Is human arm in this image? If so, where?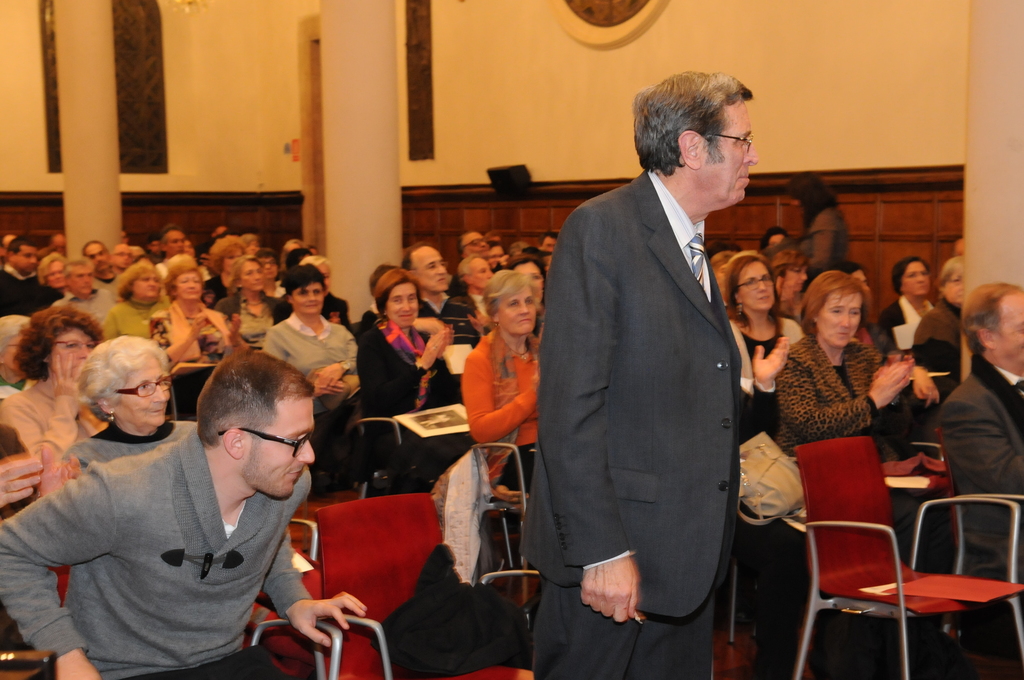
Yes, at (left=38, top=450, right=72, bottom=498).
